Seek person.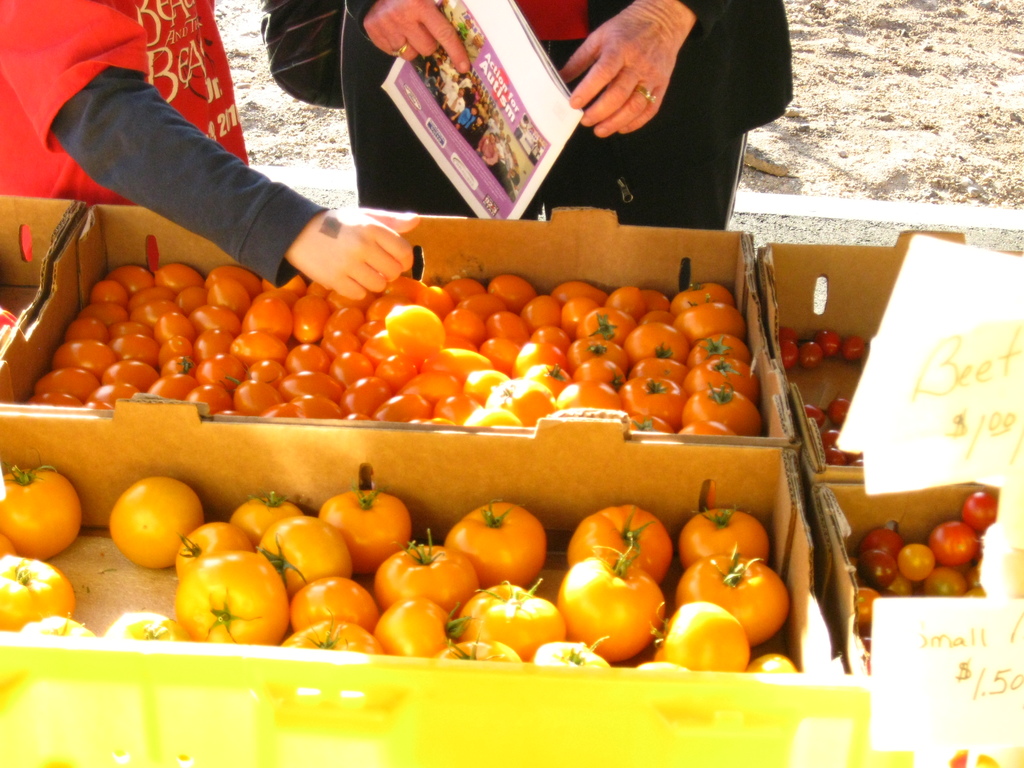
[0, 0, 416, 295].
